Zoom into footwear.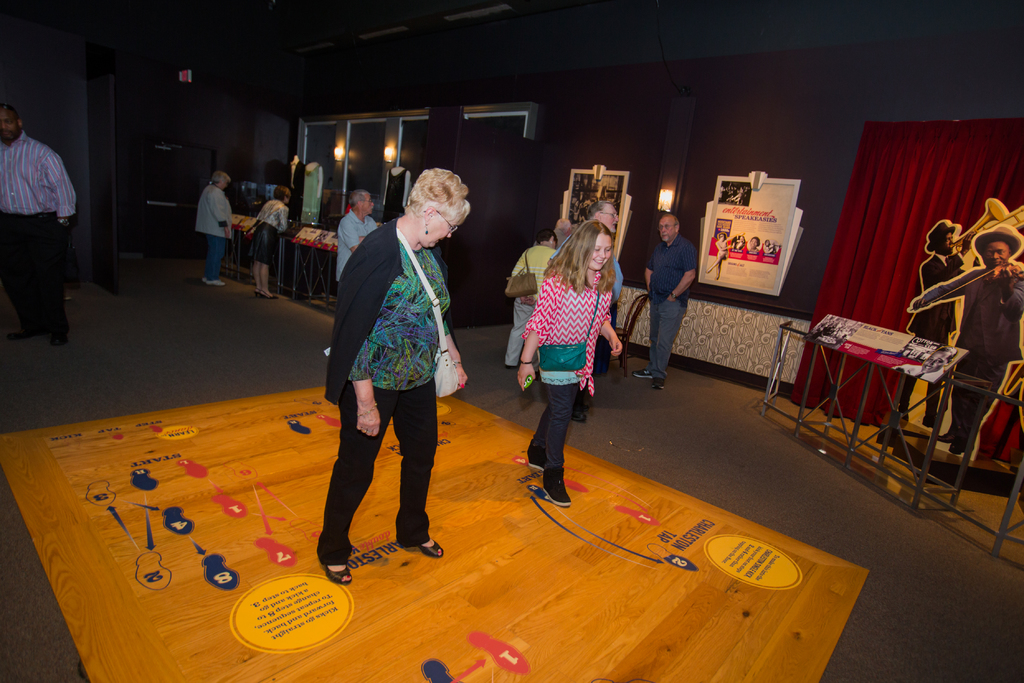
Zoom target: x1=252, y1=288, x2=261, y2=294.
